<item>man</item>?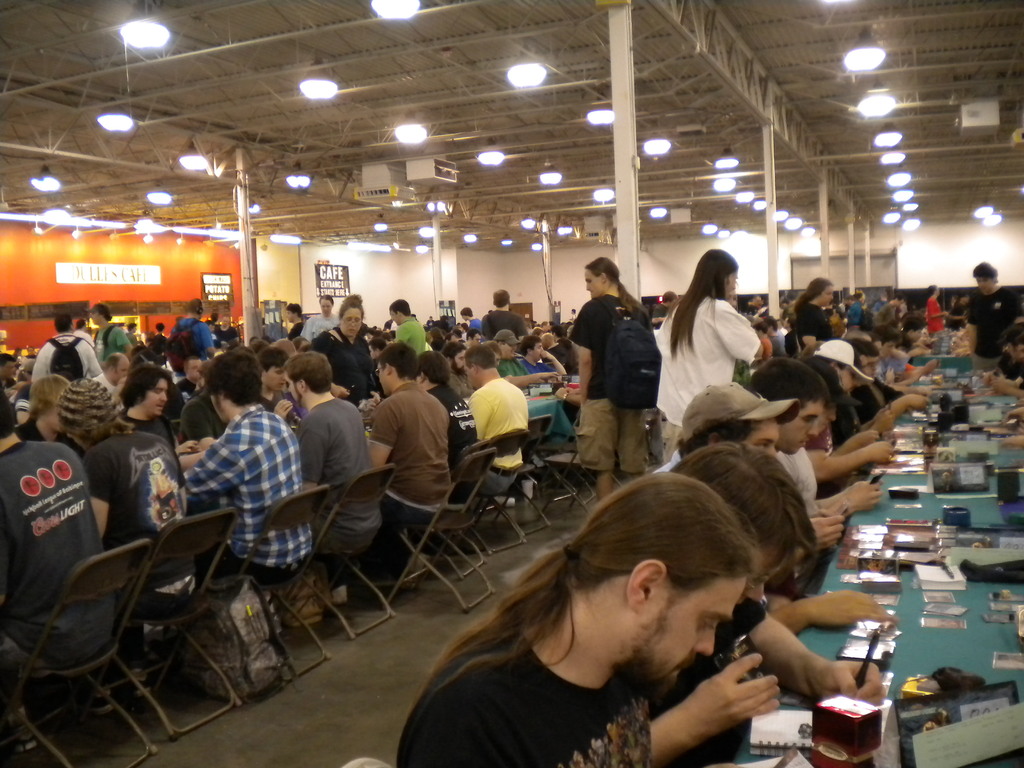
82, 304, 131, 360
